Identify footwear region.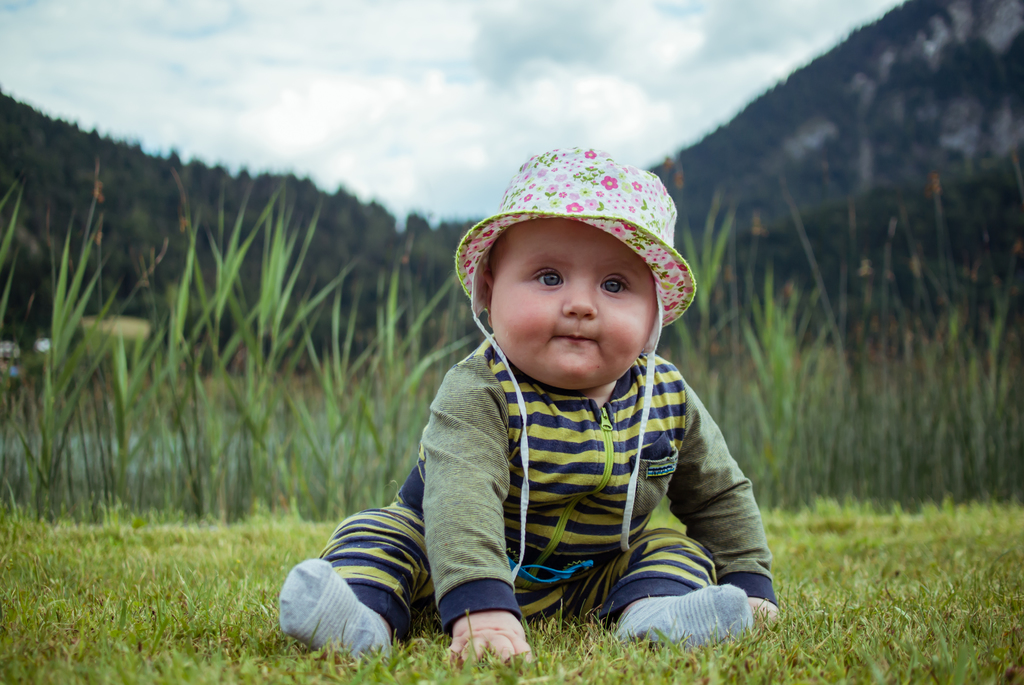
Region: {"left": 575, "top": 569, "right": 762, "bottom": 649}.
